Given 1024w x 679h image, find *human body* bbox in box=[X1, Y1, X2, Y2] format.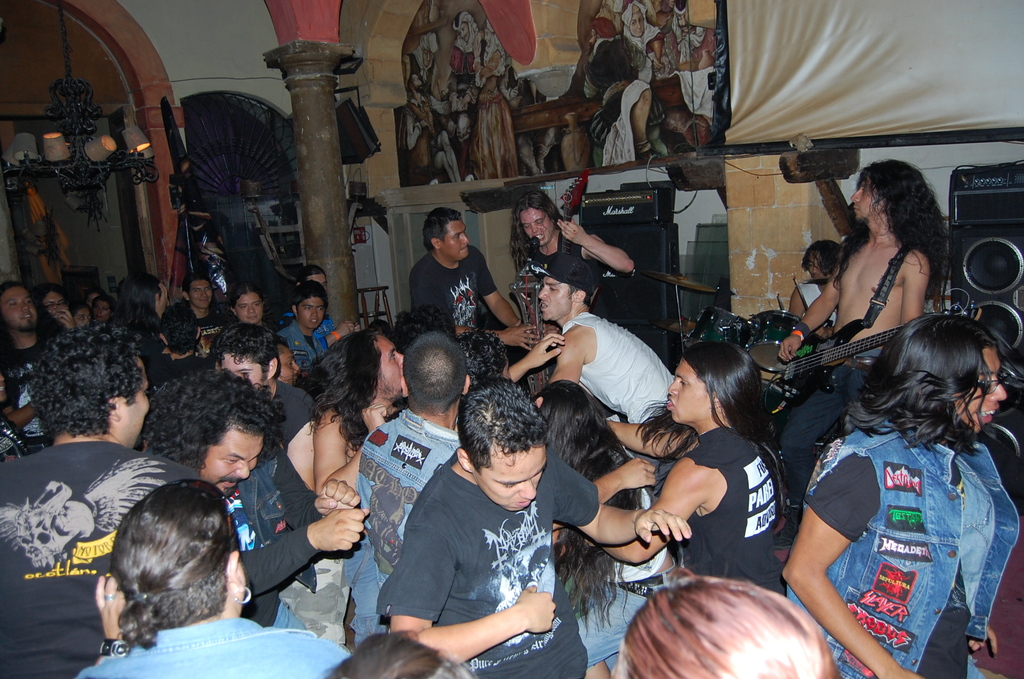
box=[673, 24, 715, 76].
